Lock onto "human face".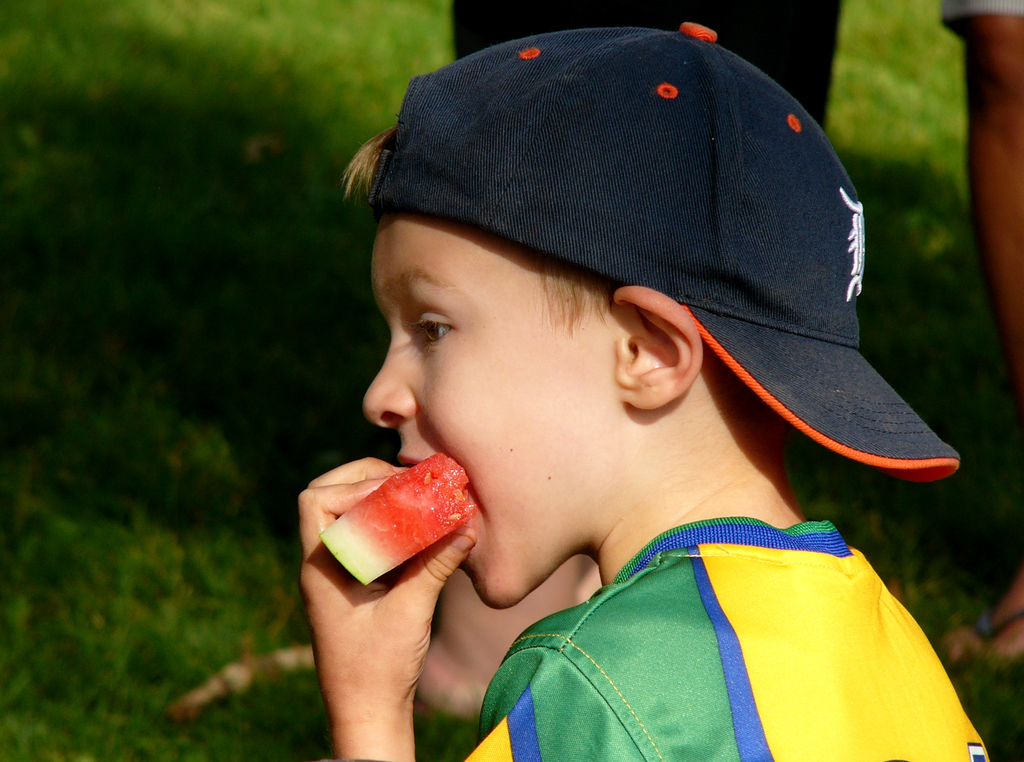
Locked: crop(360, 209, 607, 608).
